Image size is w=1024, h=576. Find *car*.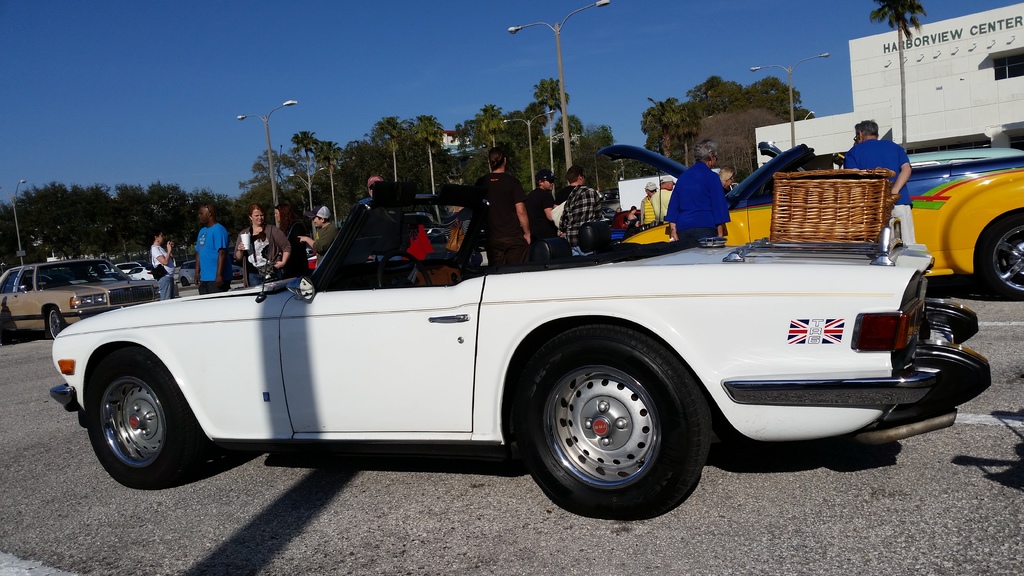
pyautogui.locateOnScreen(100, 262, 196, 289).
